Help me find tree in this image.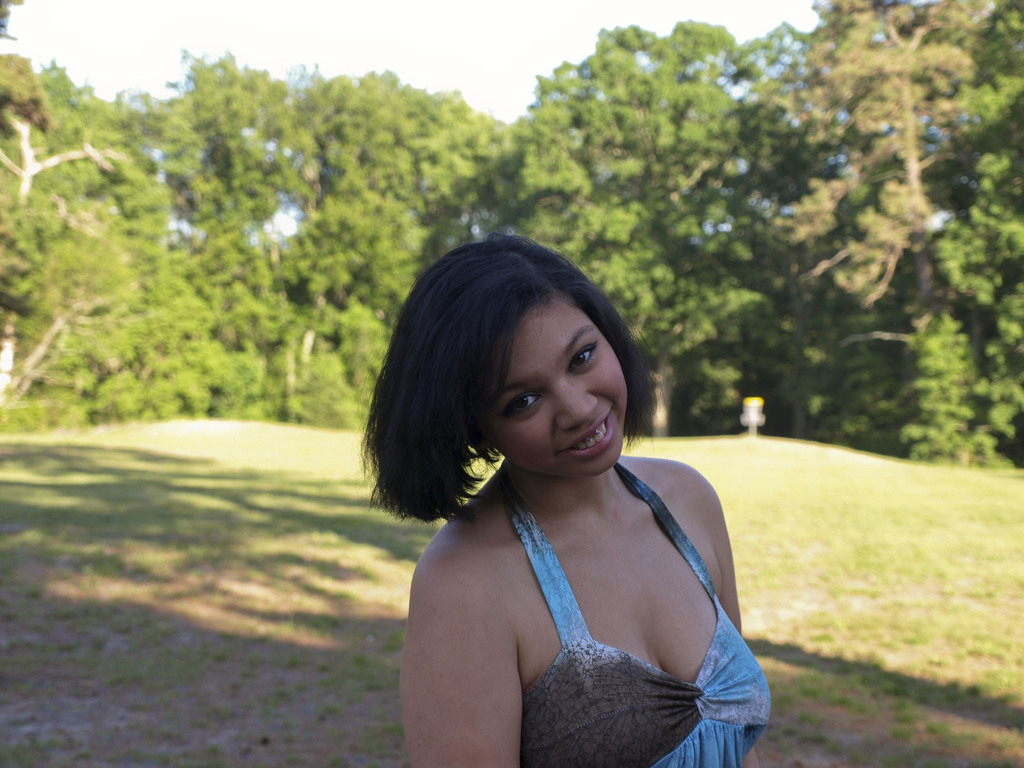
Found it: box(0, 47, 127, 408).
